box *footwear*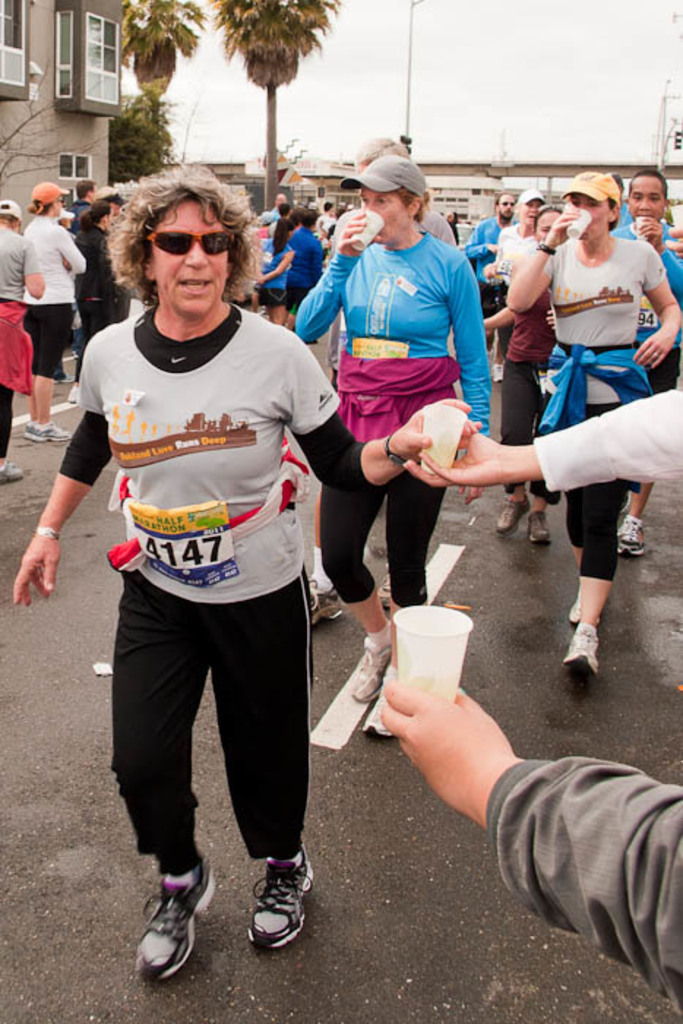
region(0, 452, 23, 486)
